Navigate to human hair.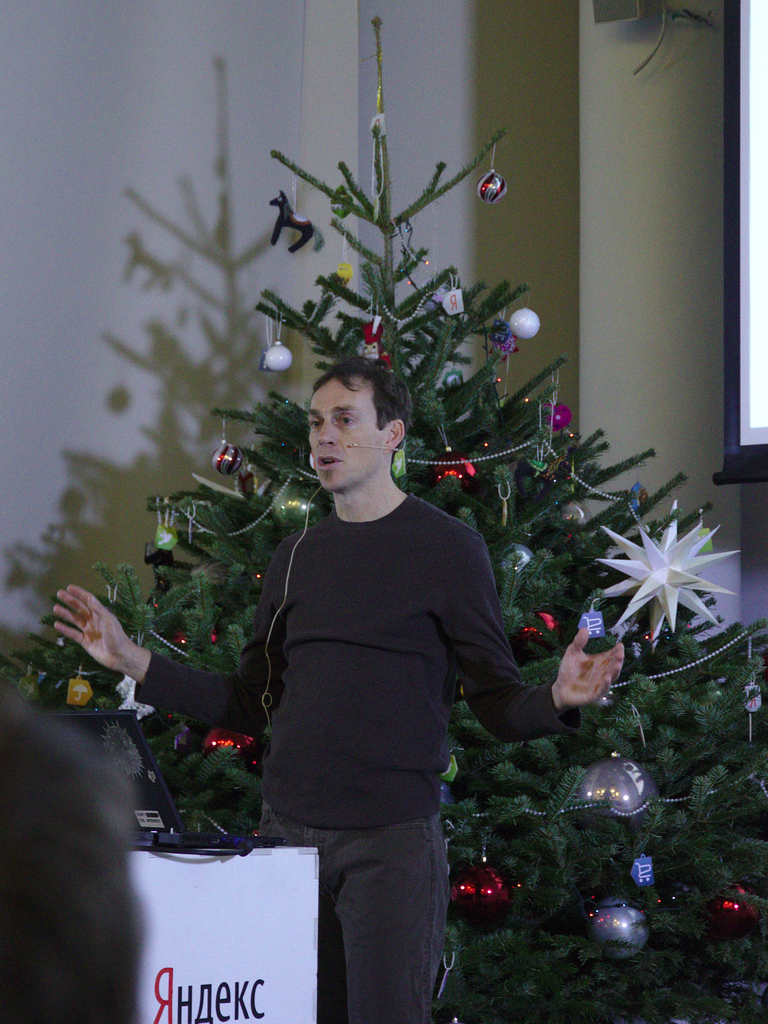
Navigation target: rect(0, 689, 150, 1023).
